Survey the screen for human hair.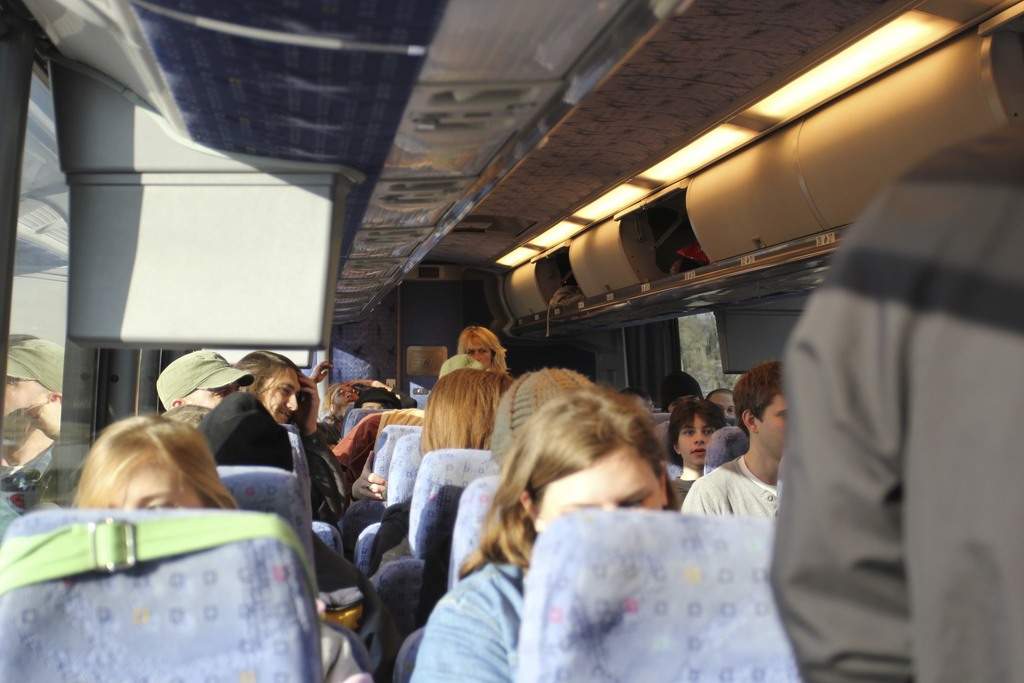
Survey found: bbox=[728, 361, 787, 441].
